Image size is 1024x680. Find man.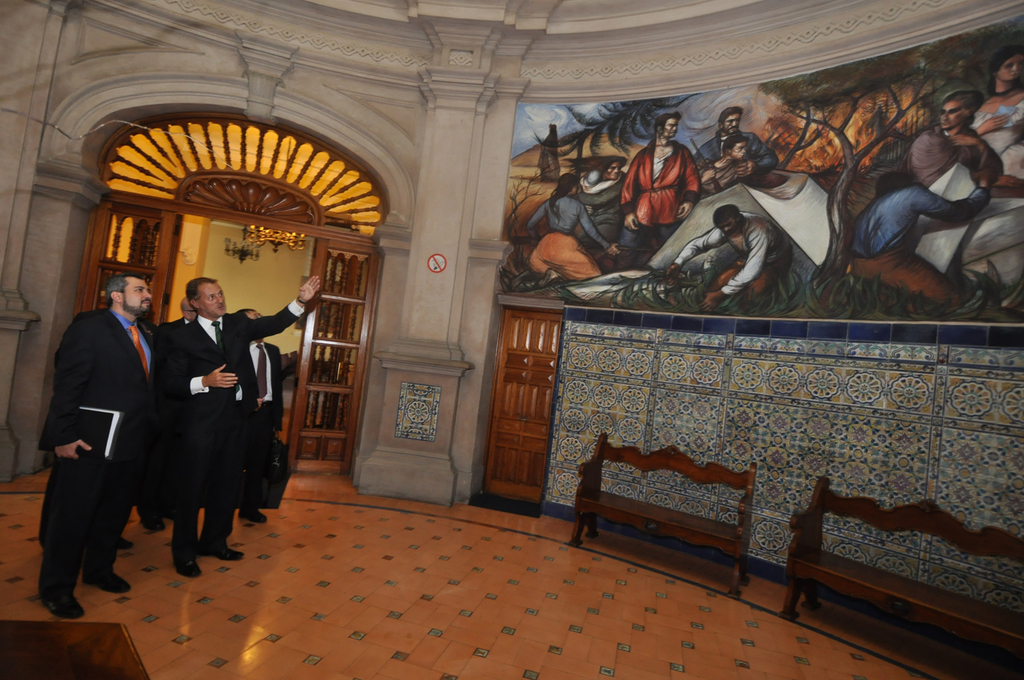
locate(233, 307, 283, 525).
